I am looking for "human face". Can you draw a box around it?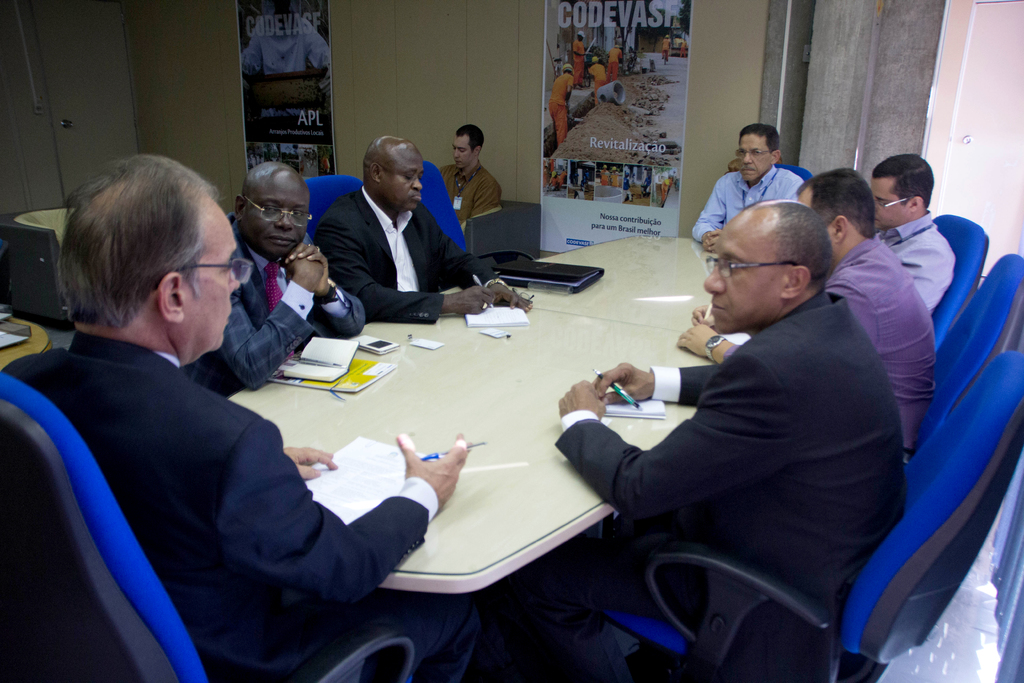
Sure, the bounding box is pyautogui.locateOnScreen(872, 174, 900, 227).
